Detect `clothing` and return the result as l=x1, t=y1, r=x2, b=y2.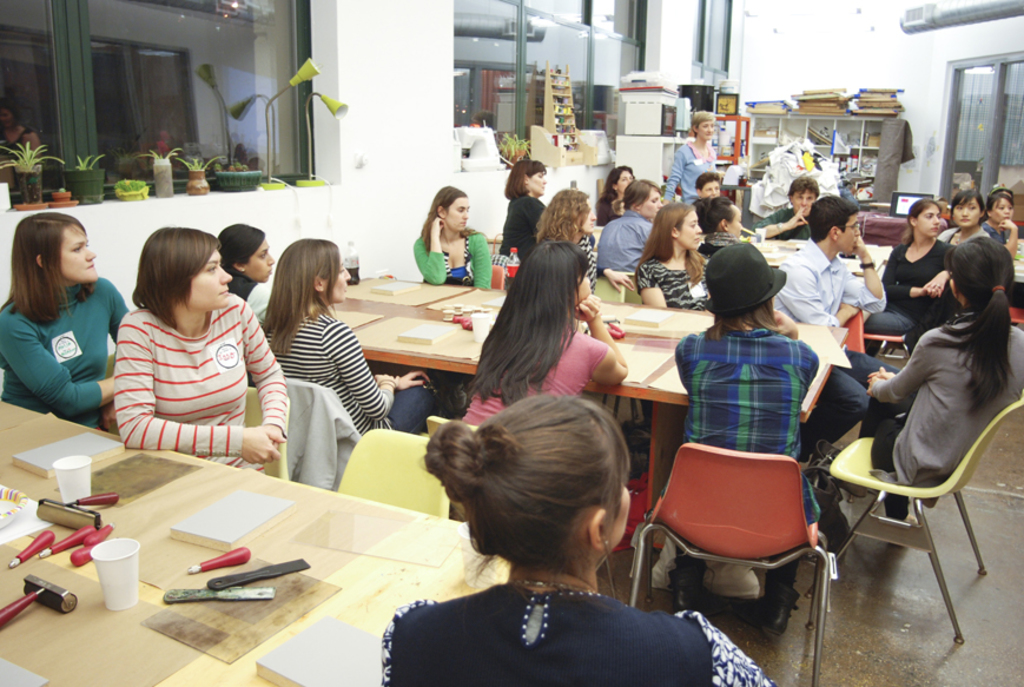
l=408, t=218, r=504, b=291.
